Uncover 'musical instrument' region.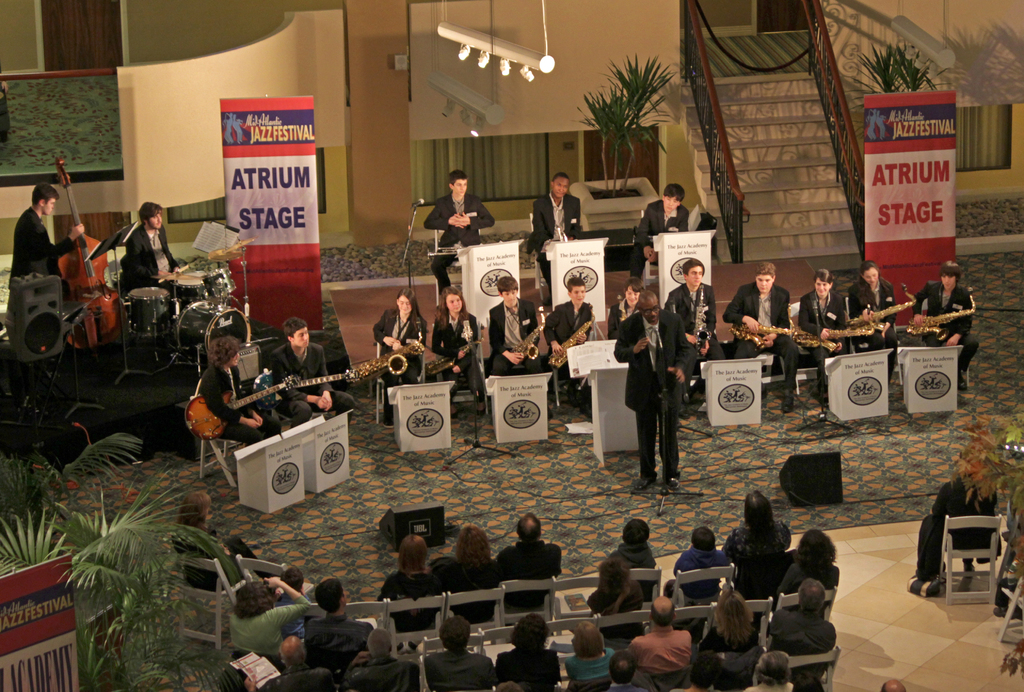
Uncovered: pyautogui.locateOnScreen(428, 317, 477, 380).
